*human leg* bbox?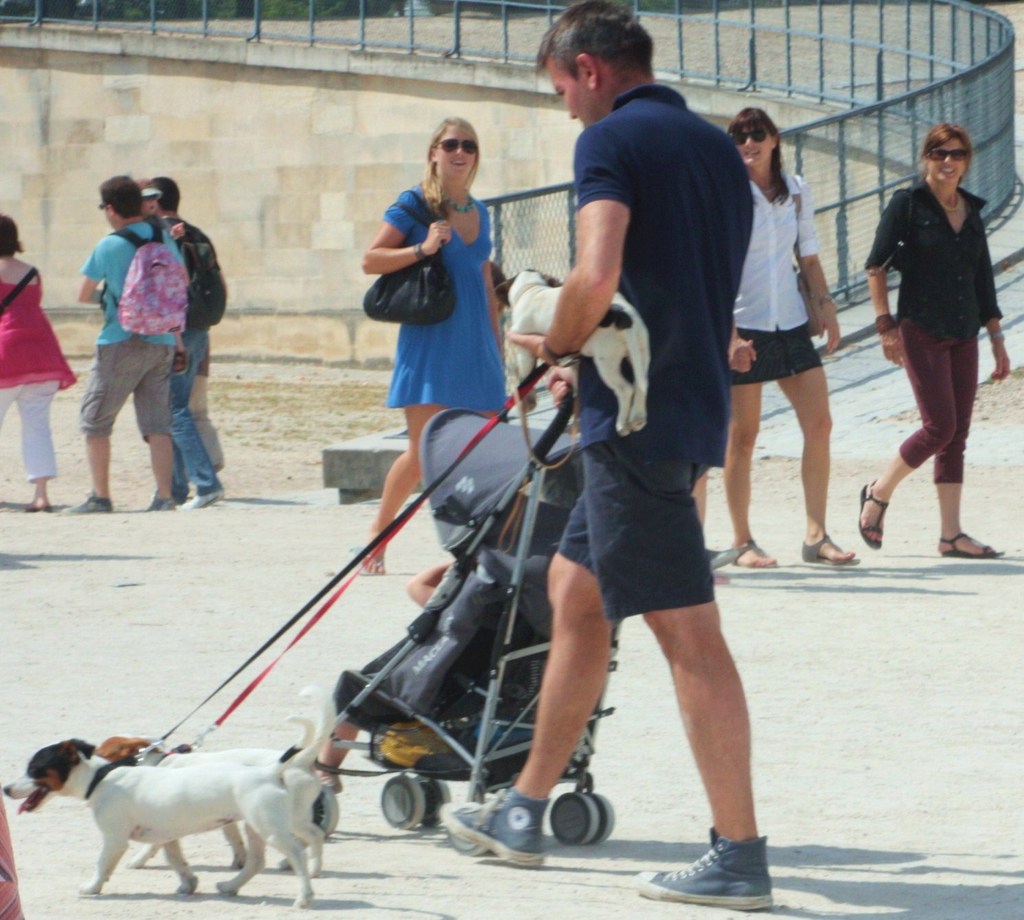
[133,311,172,512]
